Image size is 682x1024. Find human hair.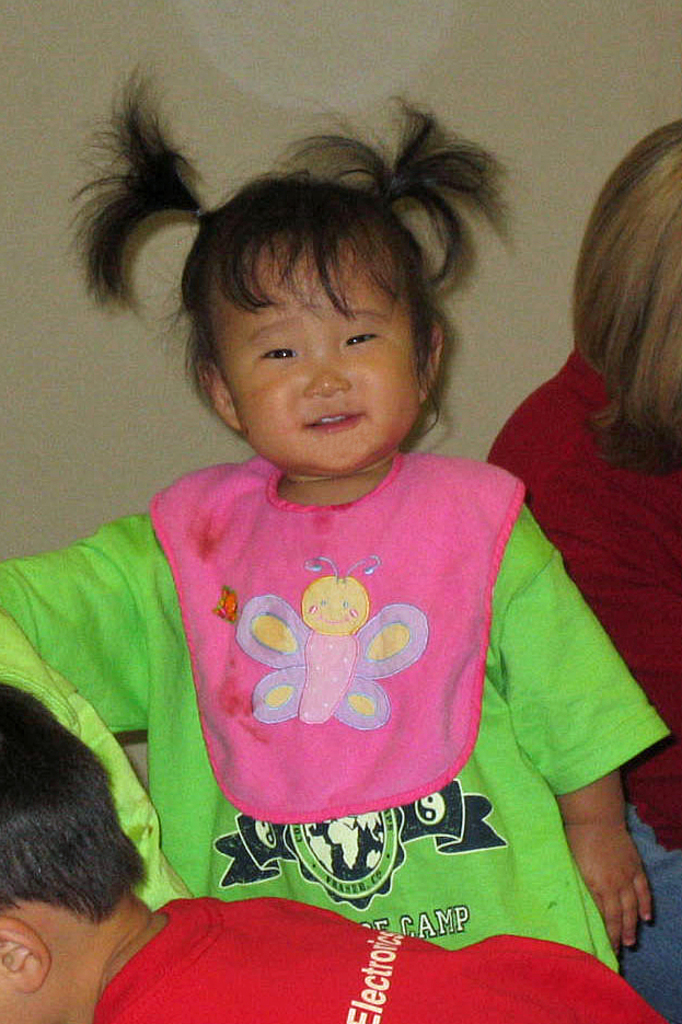
{"left": 59, "top": 62, "right": 523, "bottom": 440}.
